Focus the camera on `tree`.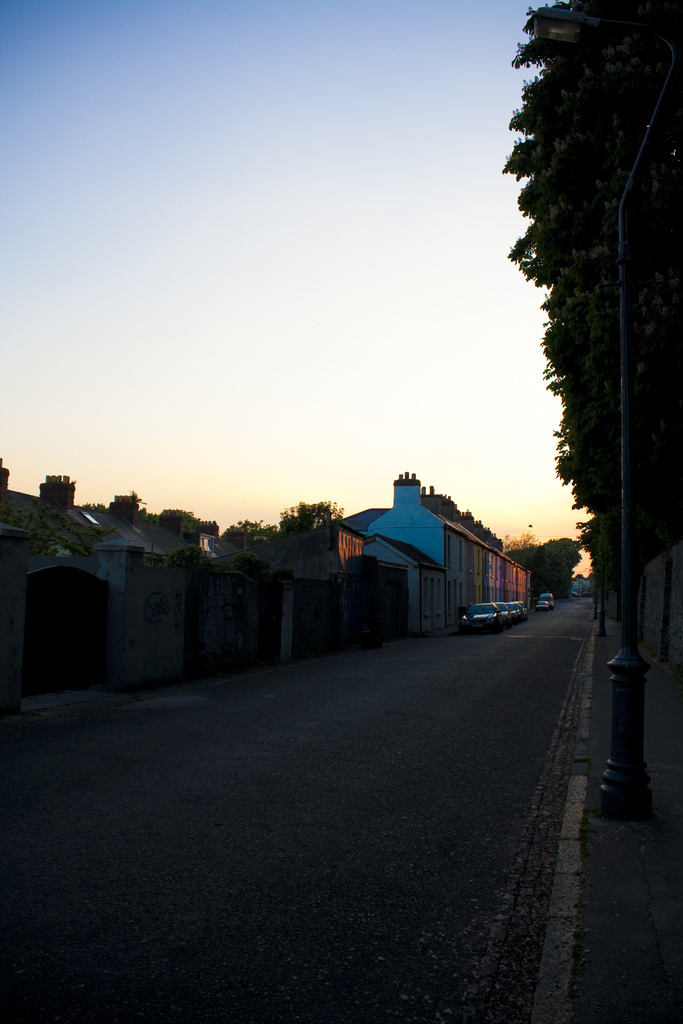
Focus region: {"left": 499, "top": 0, "right": 682, "bottom": 604}.
